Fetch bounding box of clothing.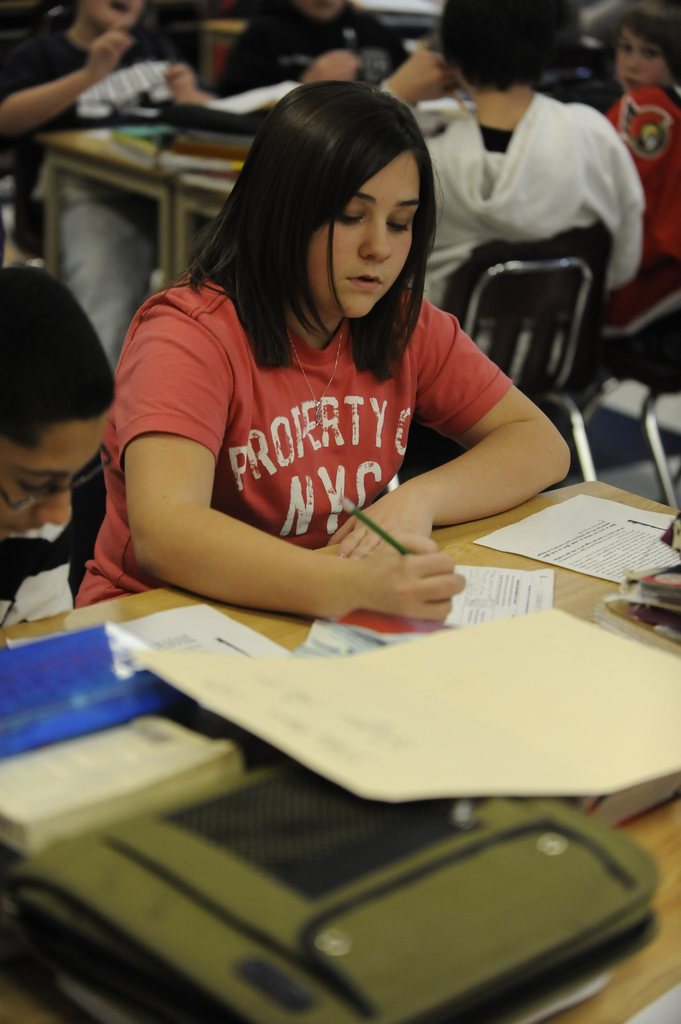
Bbox: region(600, 81, 680, 349).
